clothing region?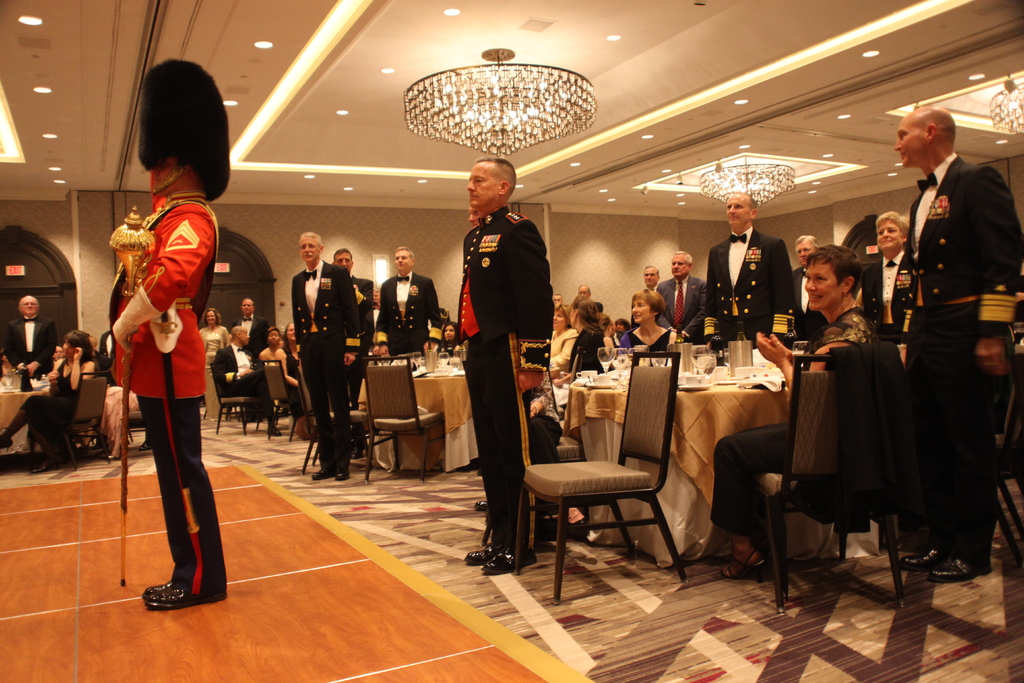
856:249:913:368
